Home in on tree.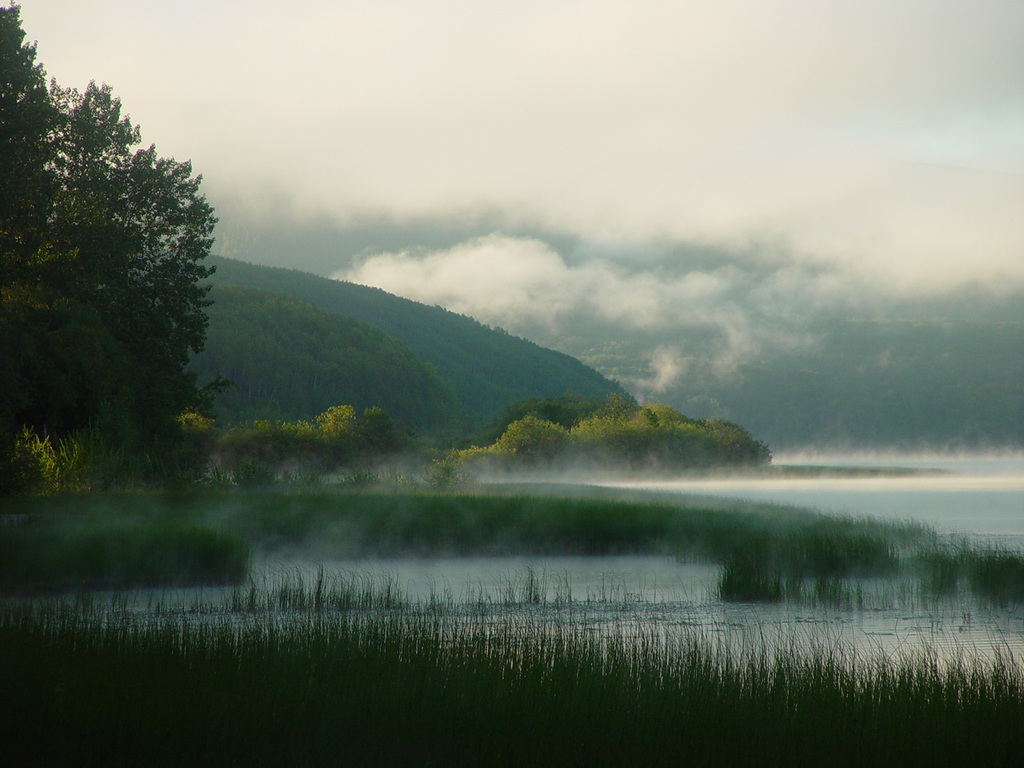
Homed in at x1=219, y1=402, x2=393, y2=479.
